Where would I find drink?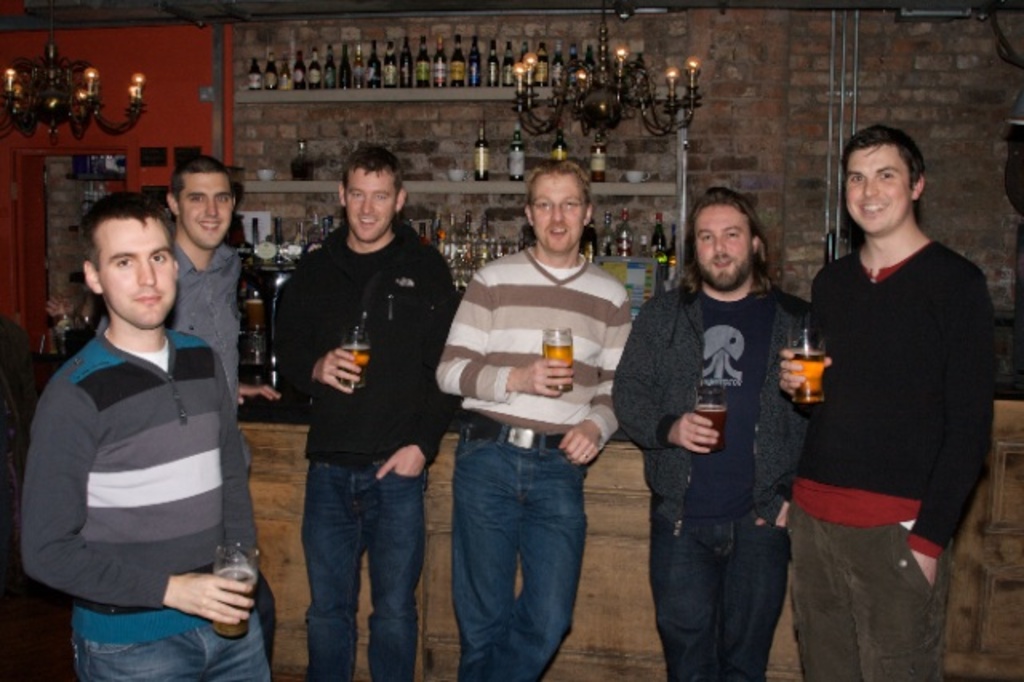
At BBox(541, 341, 571, 387).
